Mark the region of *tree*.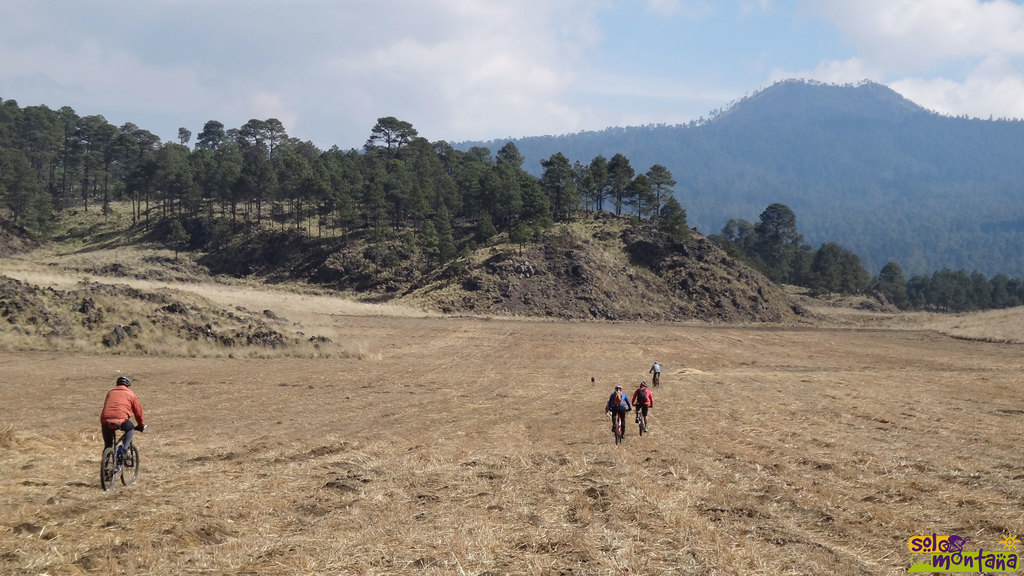
Region: x1=756 y1=198 x2=798 y2=252.
